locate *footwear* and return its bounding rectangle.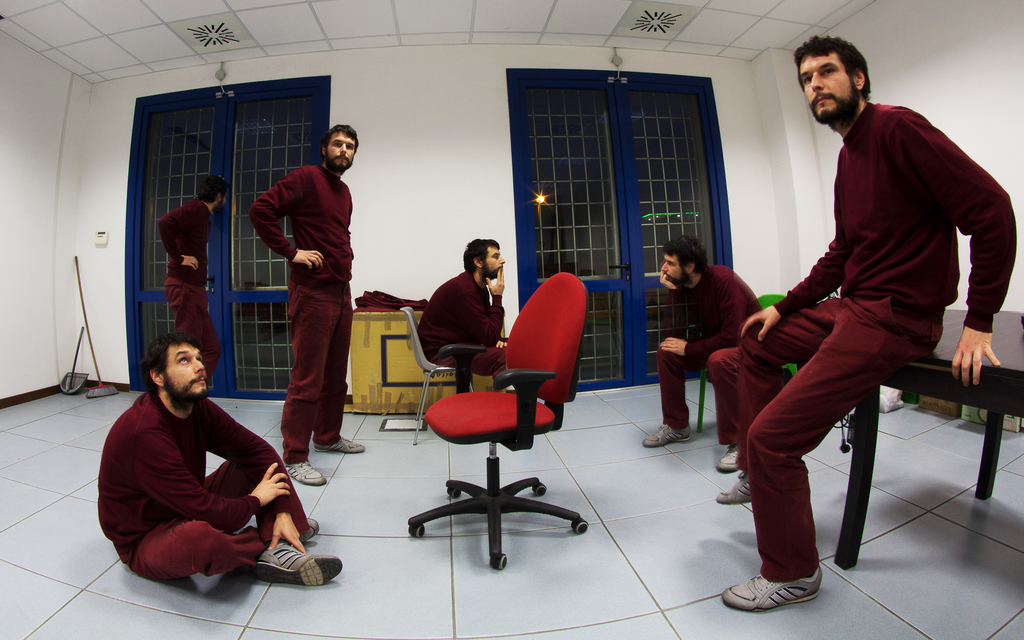
locate(253, 540, 342, 588).
